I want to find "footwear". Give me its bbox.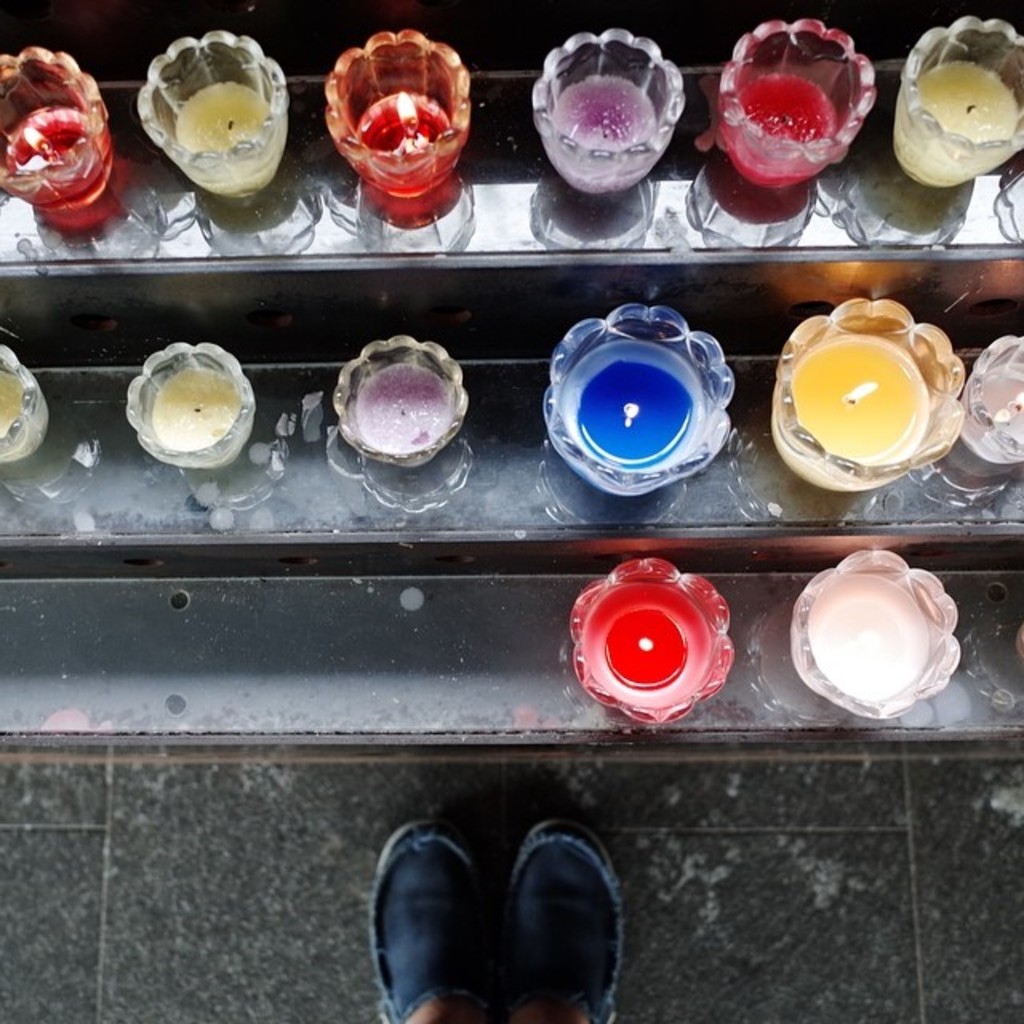
(363, 816, 485, 1022).
